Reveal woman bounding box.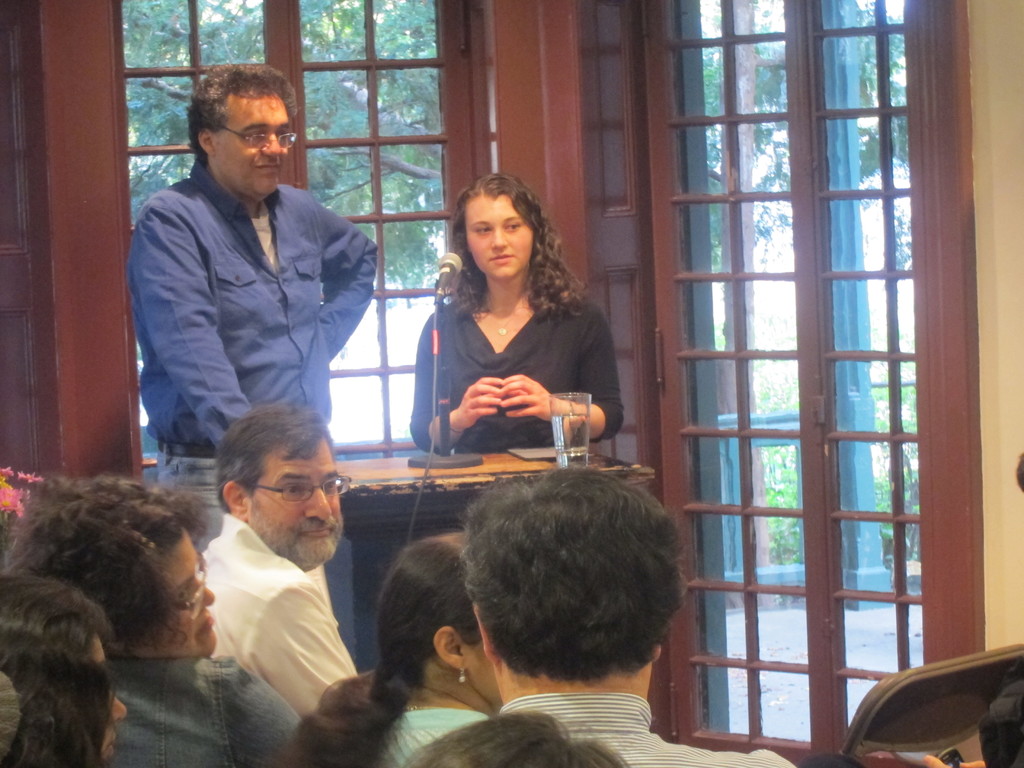
Revealed: [276, 537, 509, 767].
